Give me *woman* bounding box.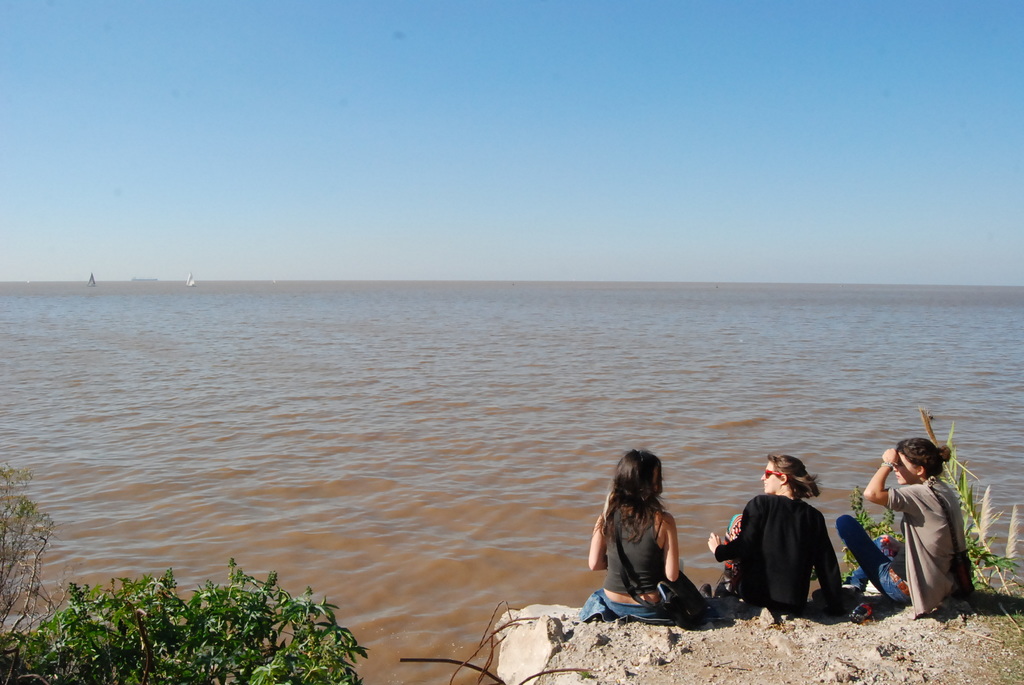
{"left": 589, "top": 447, "right": 701, "bottom": 629}.
